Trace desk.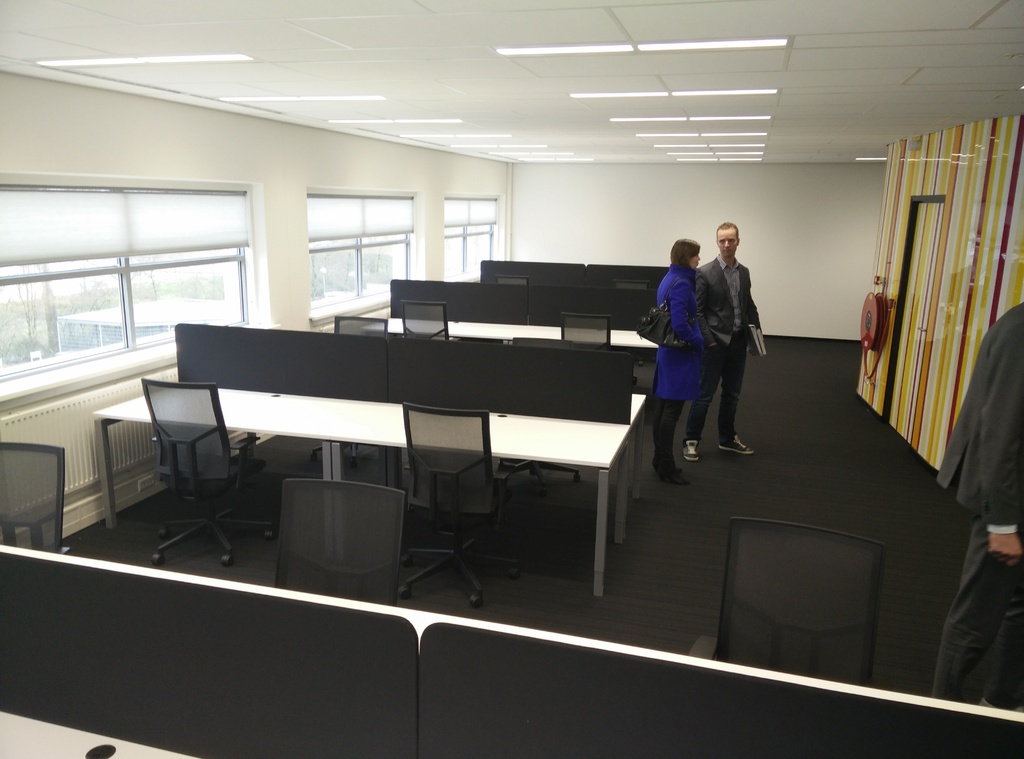
Traced to <bbox>90, 381, 628, 598</bbox>.
